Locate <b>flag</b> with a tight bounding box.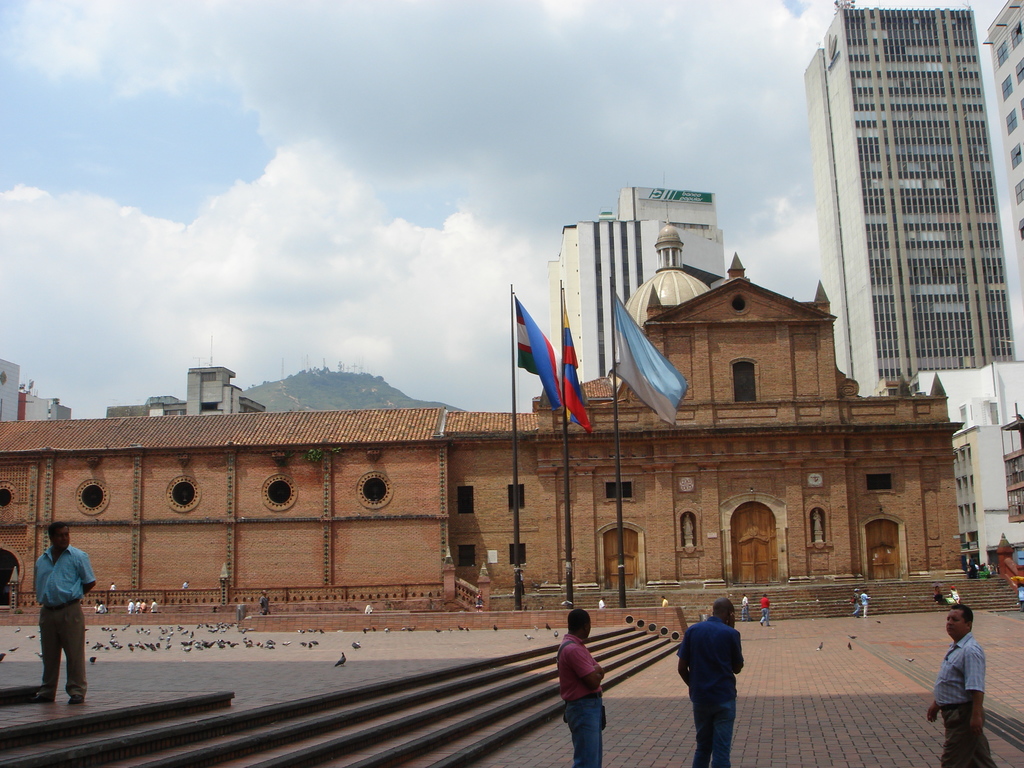
pyautogui.locateOnScreen(512, 297, 557, 426).
